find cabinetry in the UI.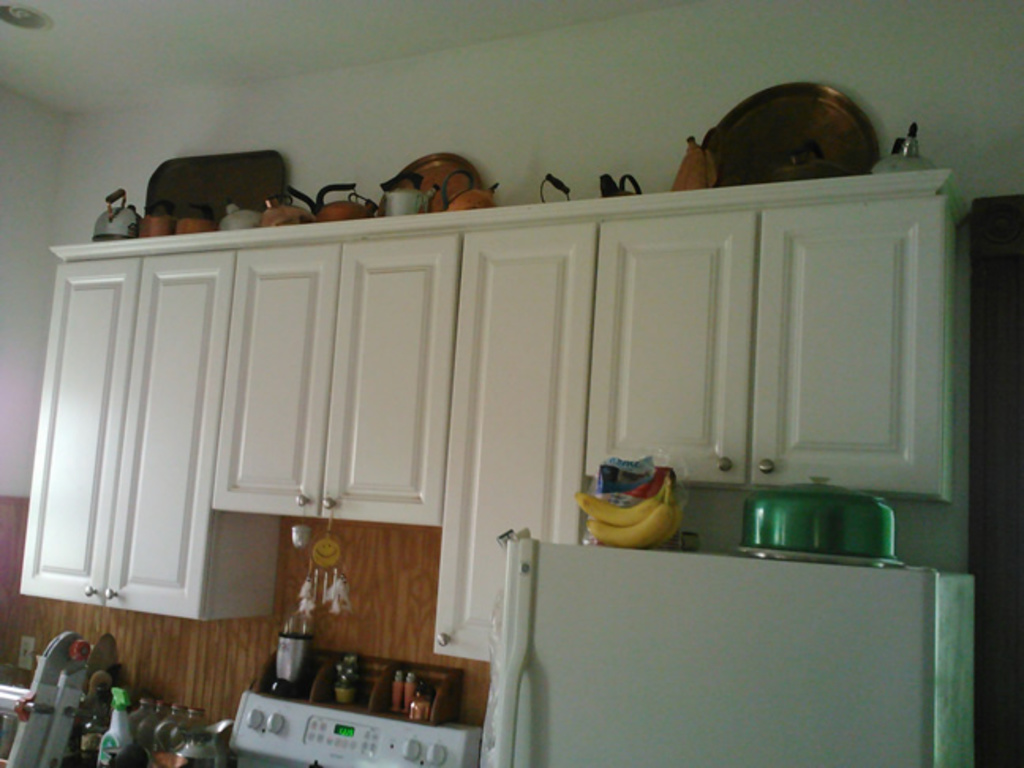
UI element at 228/235/441/537.
